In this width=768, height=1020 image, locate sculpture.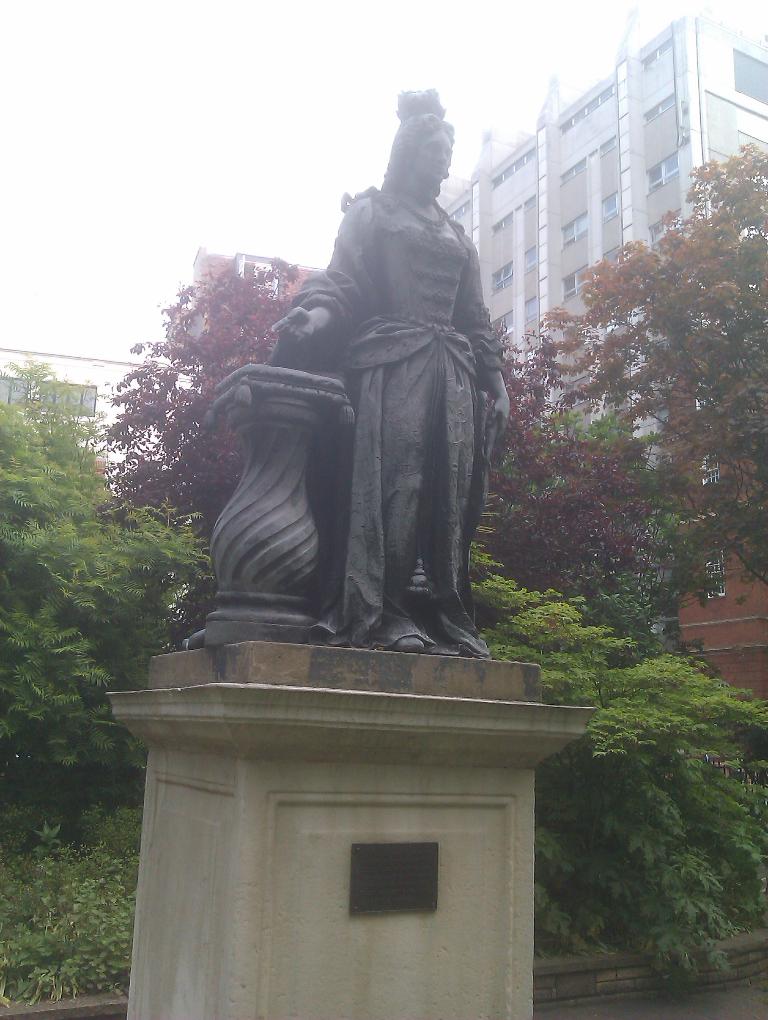
Bounding box: bbox=(223, 103, 525, 675).
